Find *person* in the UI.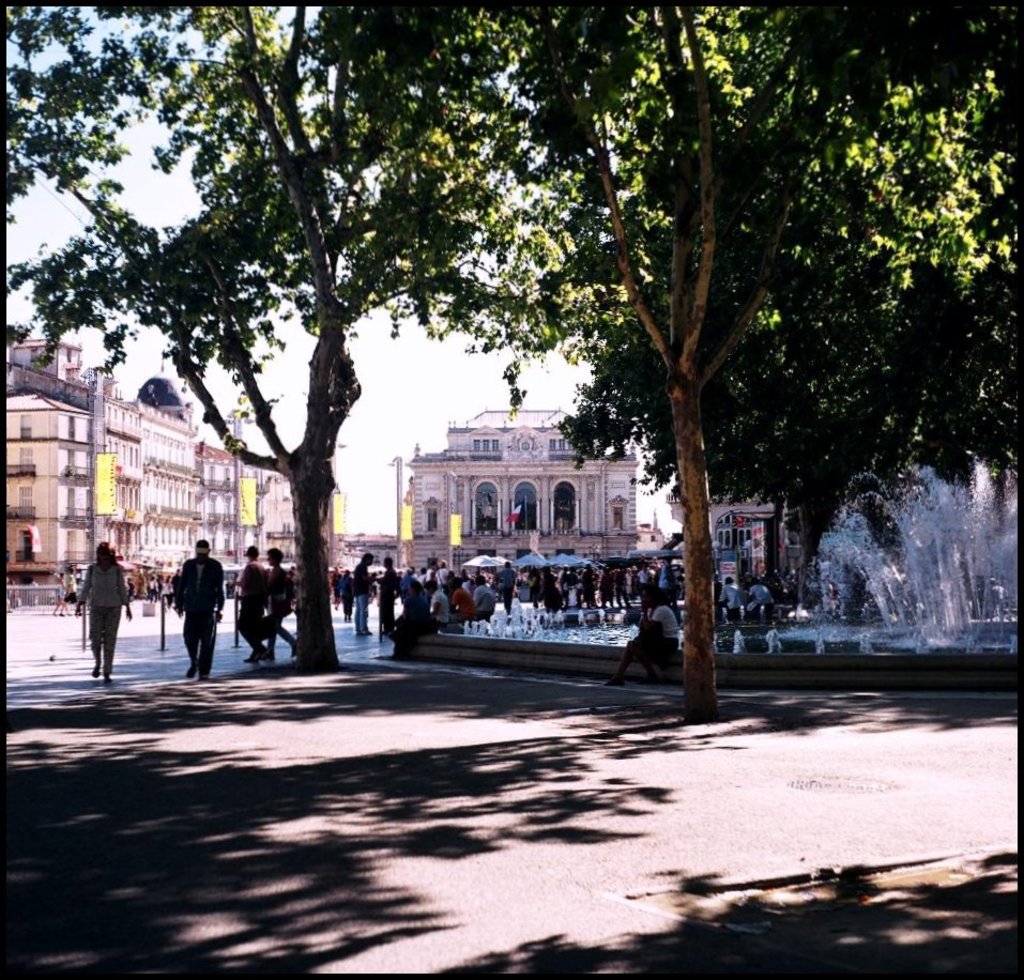
UI element at pyautogui.locateOnScreen(57, 546, 128, 673).
